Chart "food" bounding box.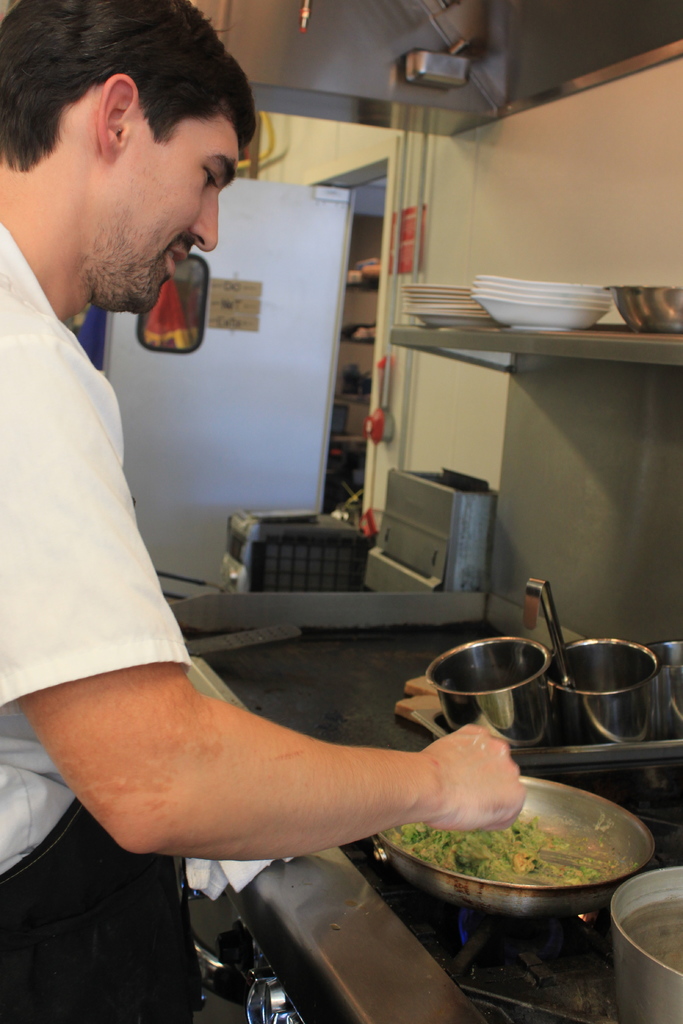
Charted: pyautogui.locateOnScreen(436, 781, 640, 911).
